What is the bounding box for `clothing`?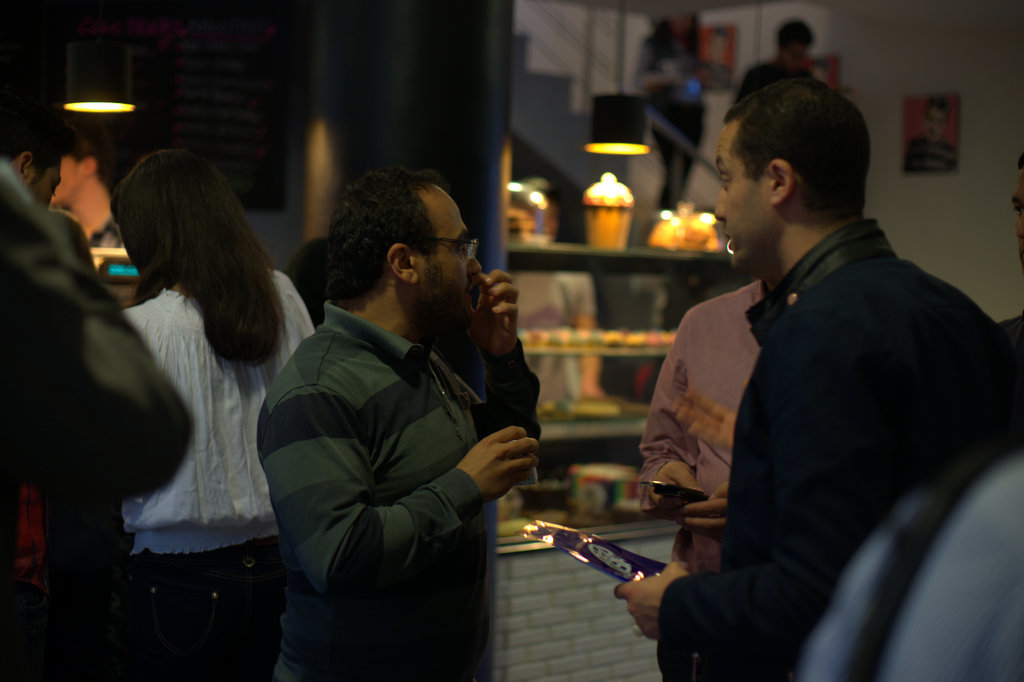
[left=634, top=273, right=767, bottom=575].
